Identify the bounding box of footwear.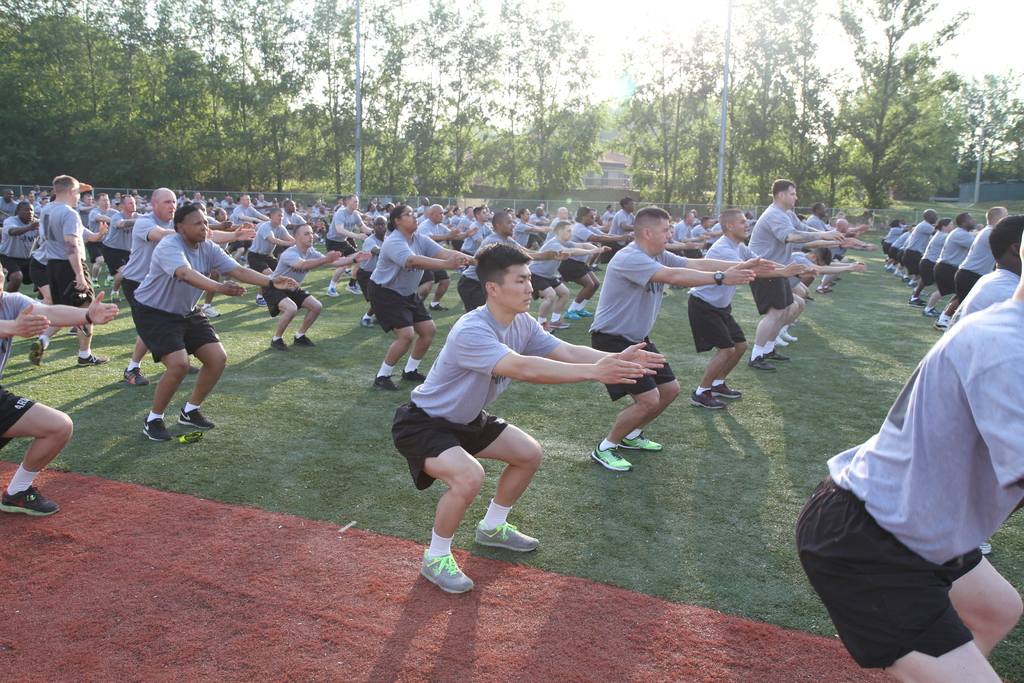
623/431/663/453.
